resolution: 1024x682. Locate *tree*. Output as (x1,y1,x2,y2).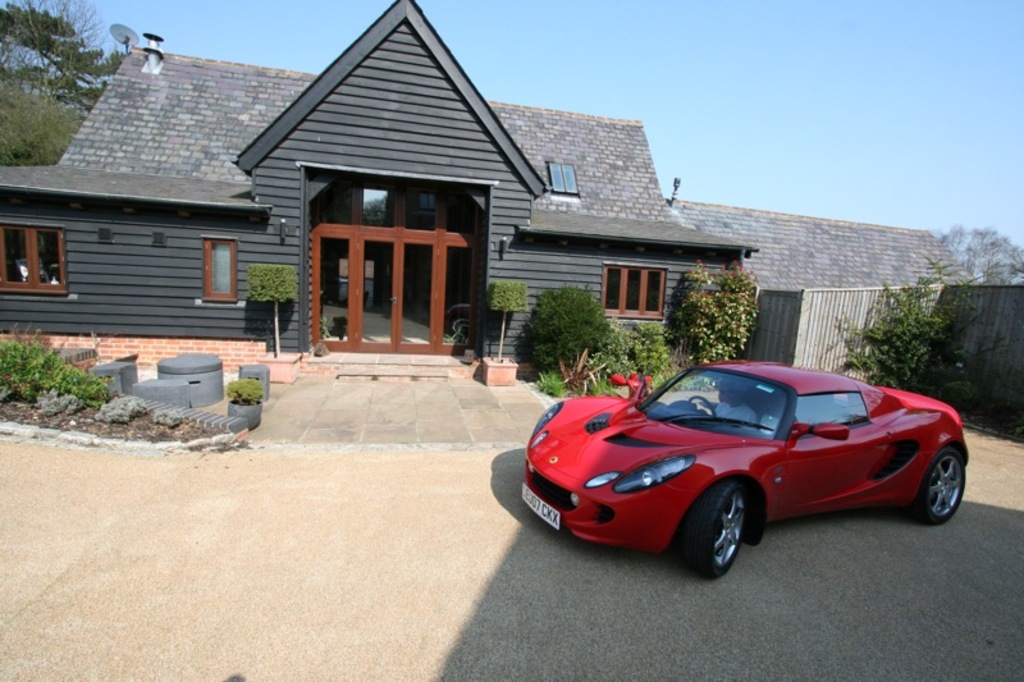
(0,63,81,165).
